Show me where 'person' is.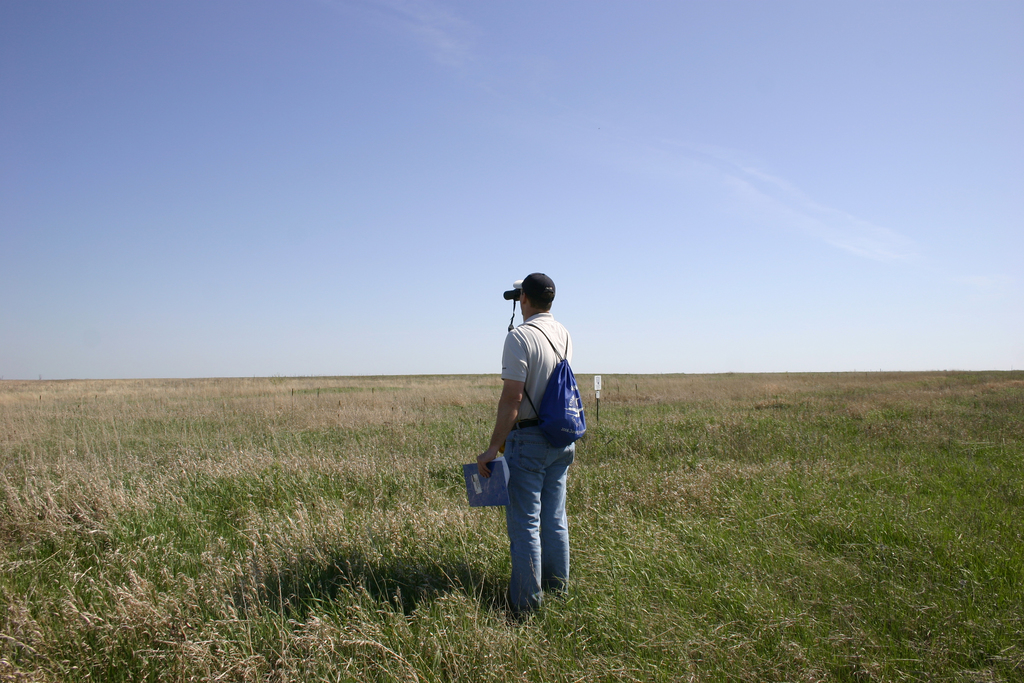
'person' is at x1=476 y1=270 x2=576 y2=616.
